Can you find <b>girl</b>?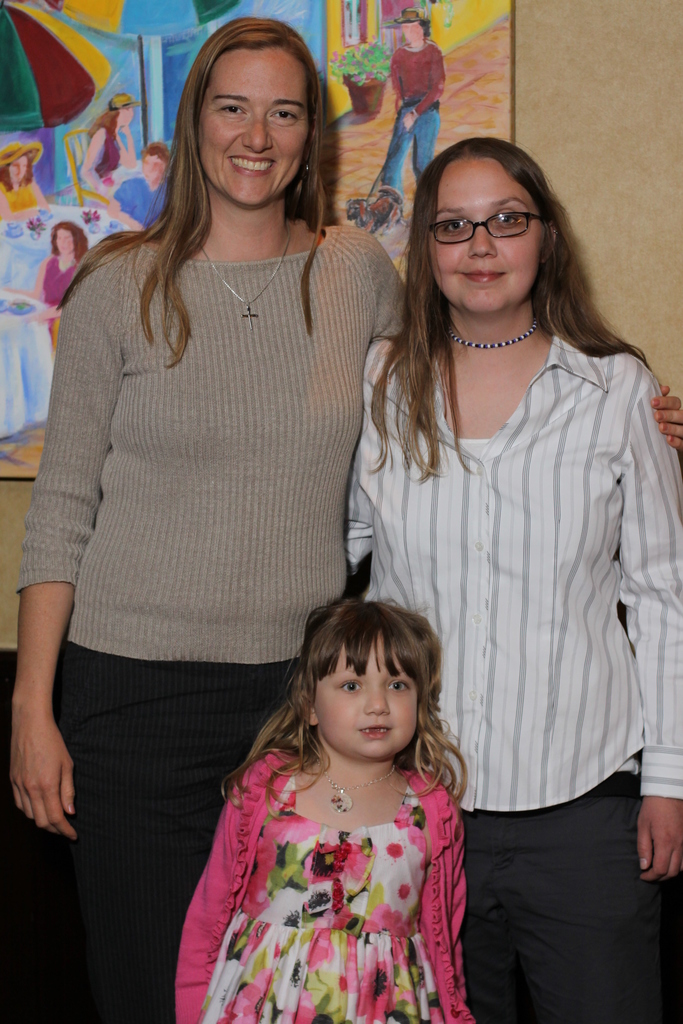
Yes, bounding box: [left=166, top=607, right=475, bottom=1023].
